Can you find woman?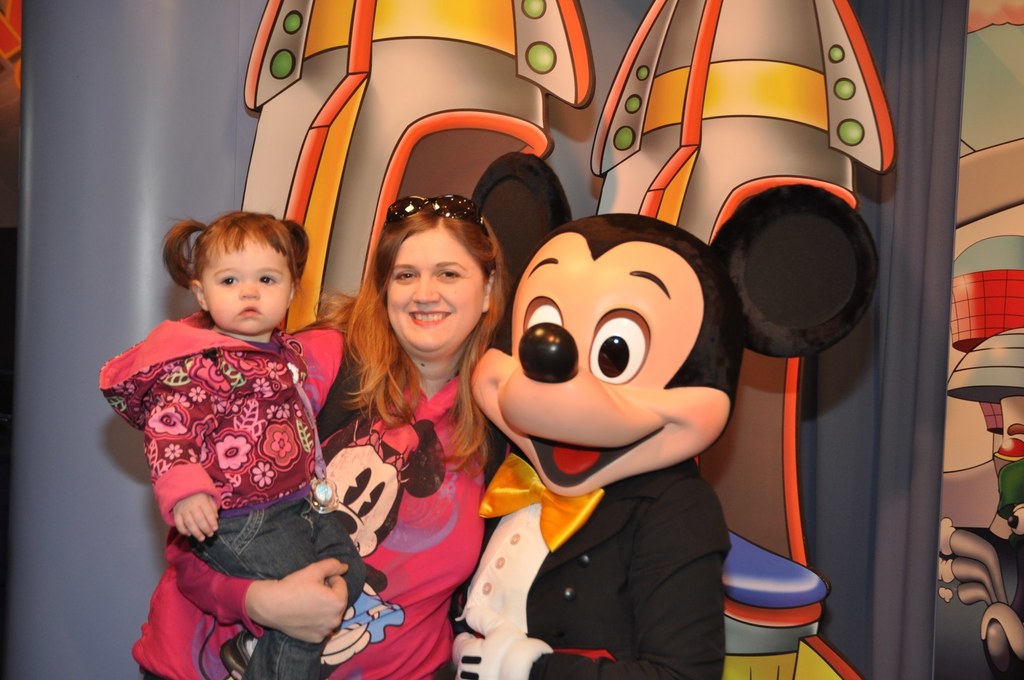
Yes, bounding box: bbox=[131, 190, 516, 679].
